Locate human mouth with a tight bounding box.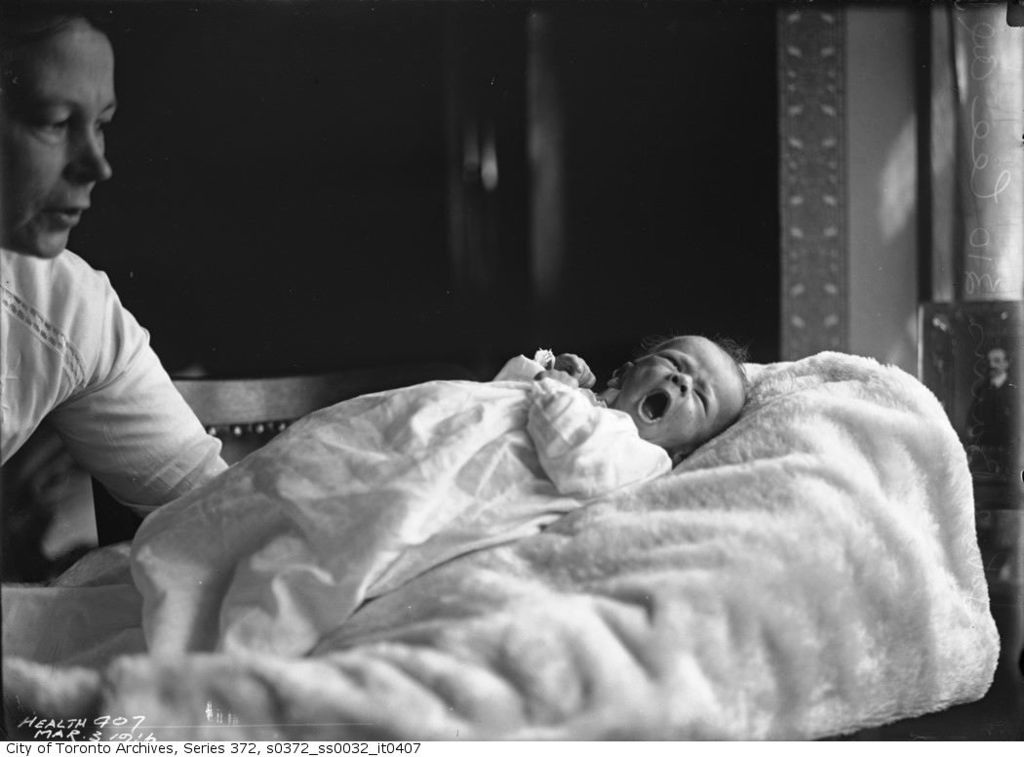
x1=44 y1=192 x2=91 y2=229.
